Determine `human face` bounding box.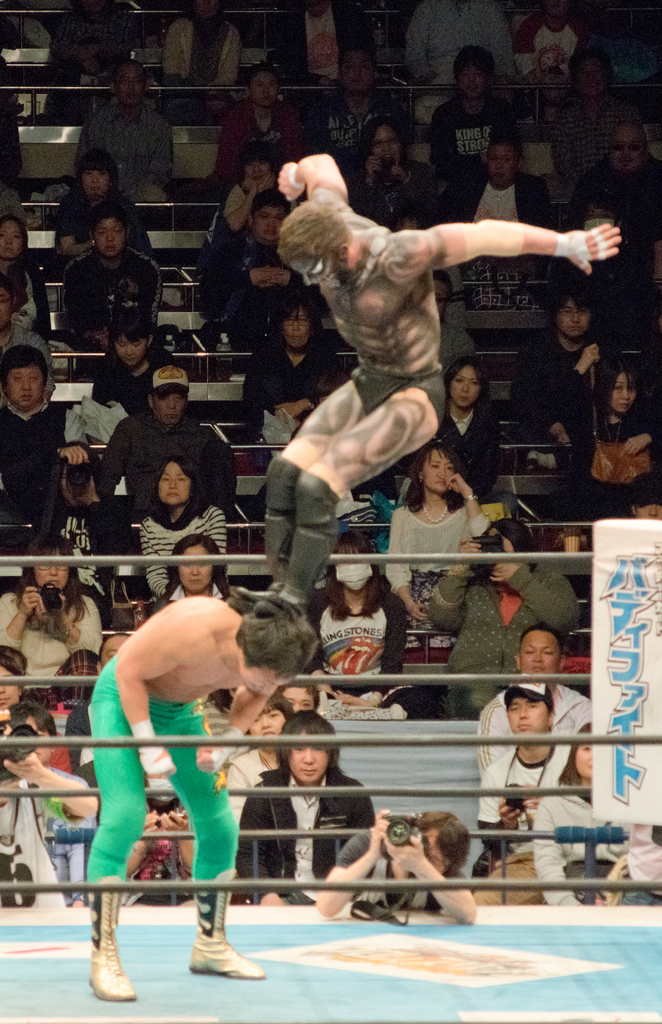
Determined: BBox(159, 463, 191, 504).
